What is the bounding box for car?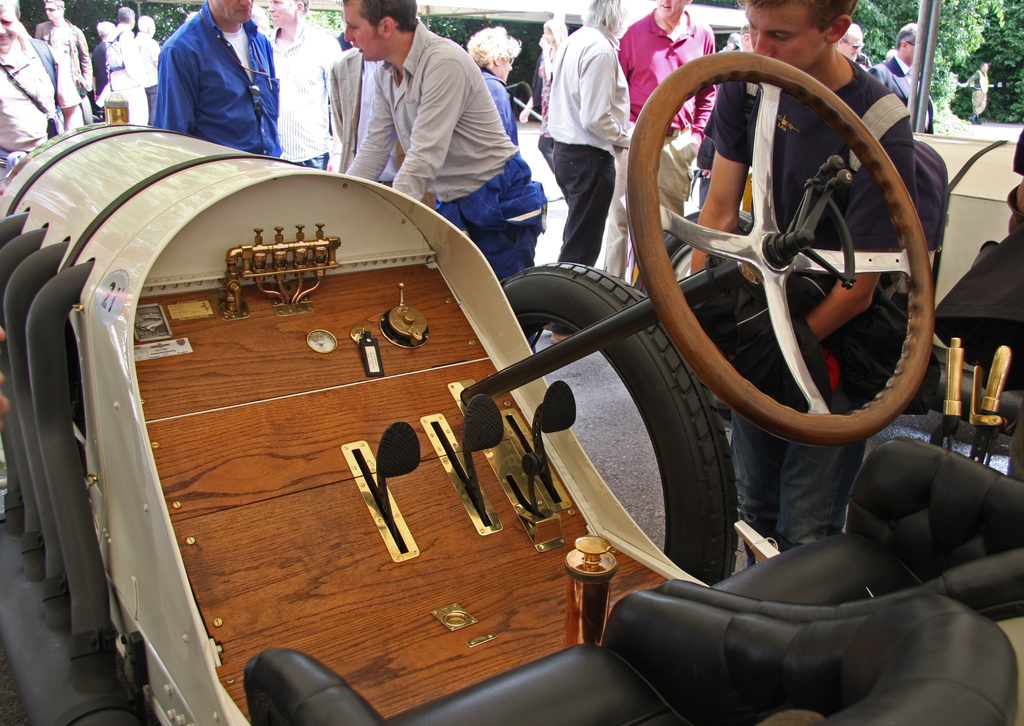
bbox=(0, 45, 1023, 725).
